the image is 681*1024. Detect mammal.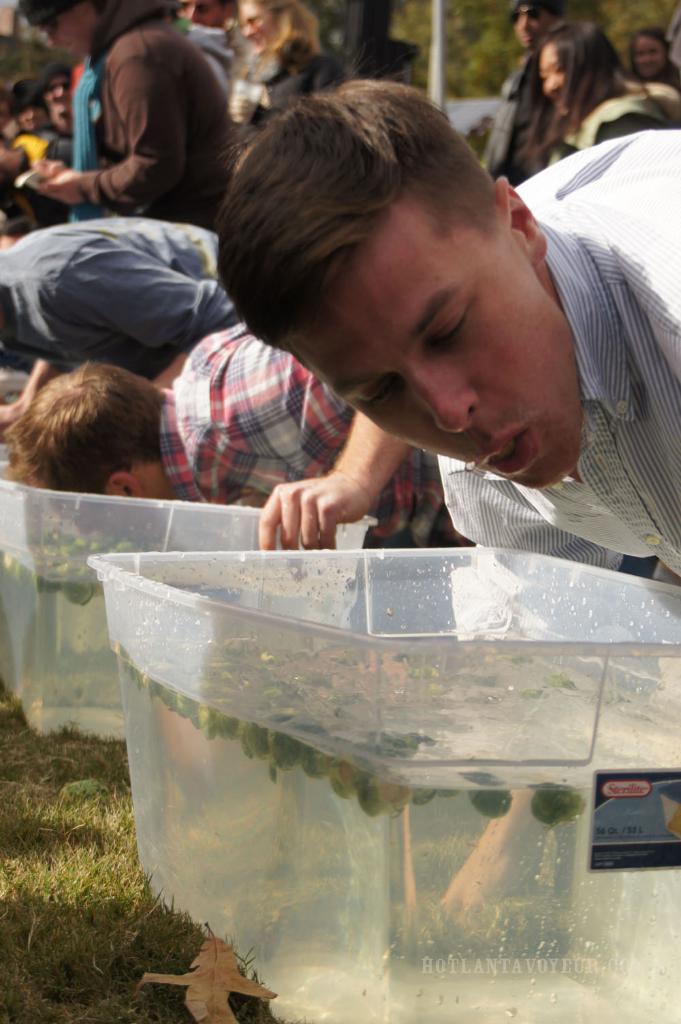
Detection: Rect(0, 212, 245, 385).
